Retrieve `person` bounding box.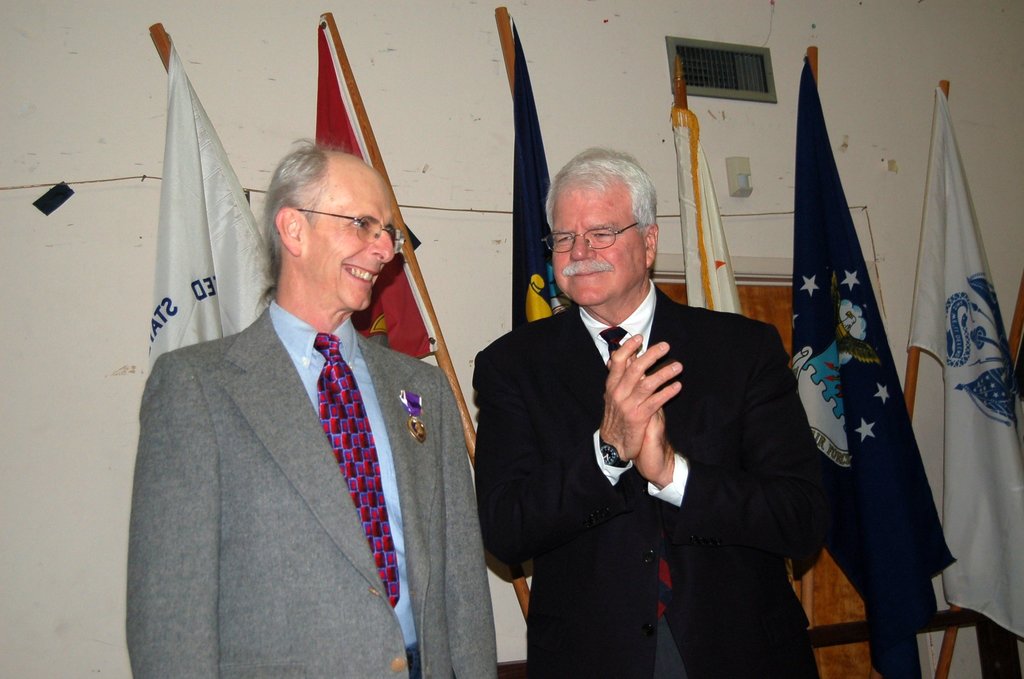
Bounding box: <bbox>140, 114, 482, 678</bbox>.
